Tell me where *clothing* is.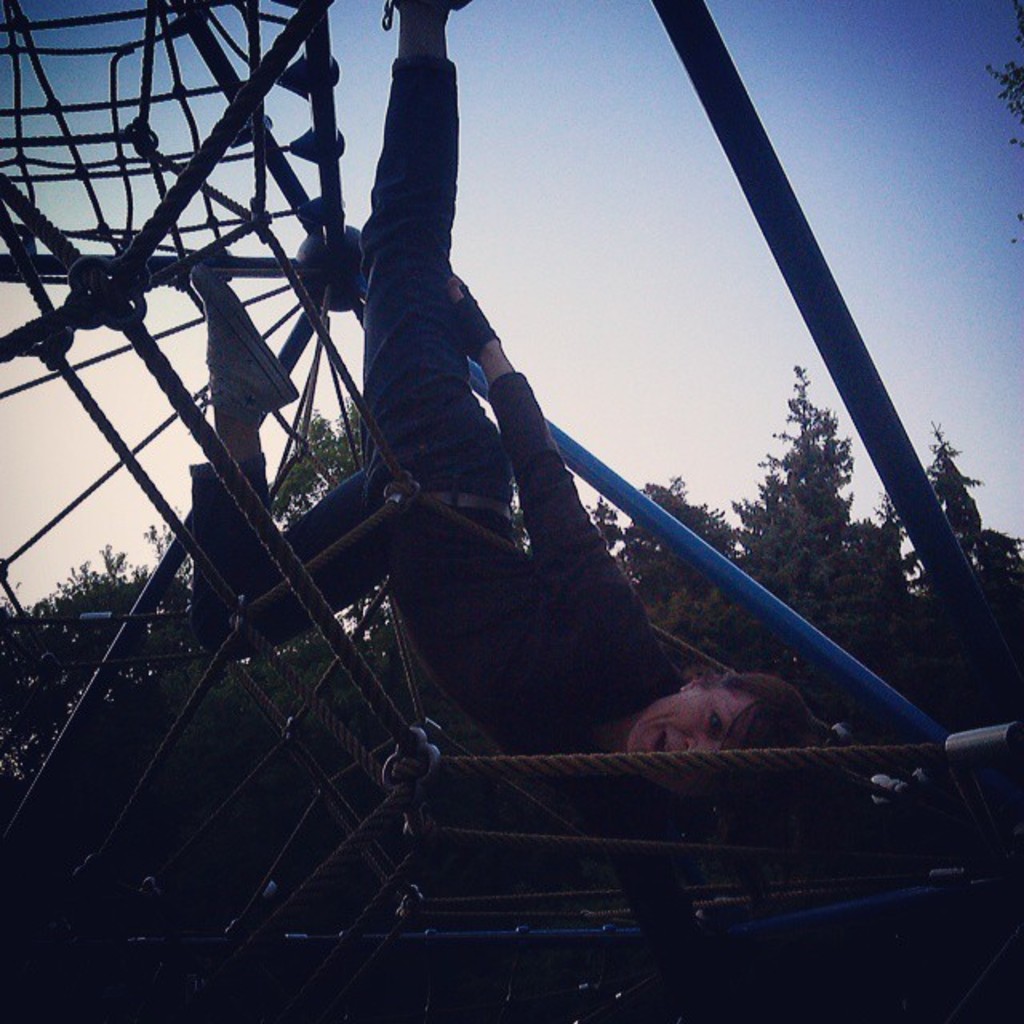
*clothing* is at detection(184, 370, 683, 762).
